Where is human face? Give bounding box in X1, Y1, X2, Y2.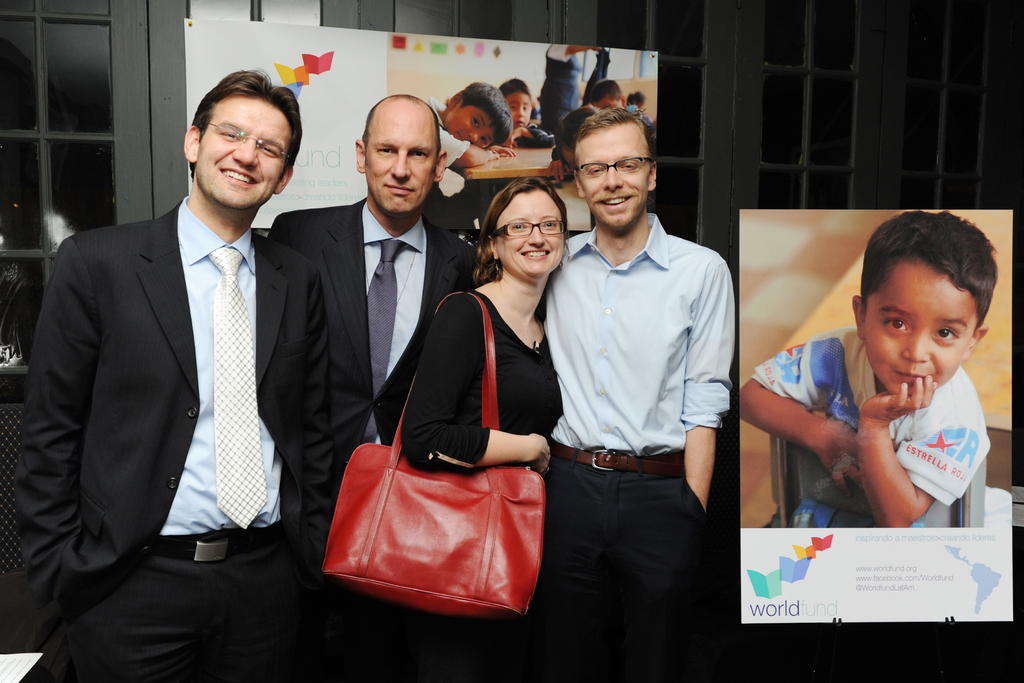
196, 95, 289, 210.
